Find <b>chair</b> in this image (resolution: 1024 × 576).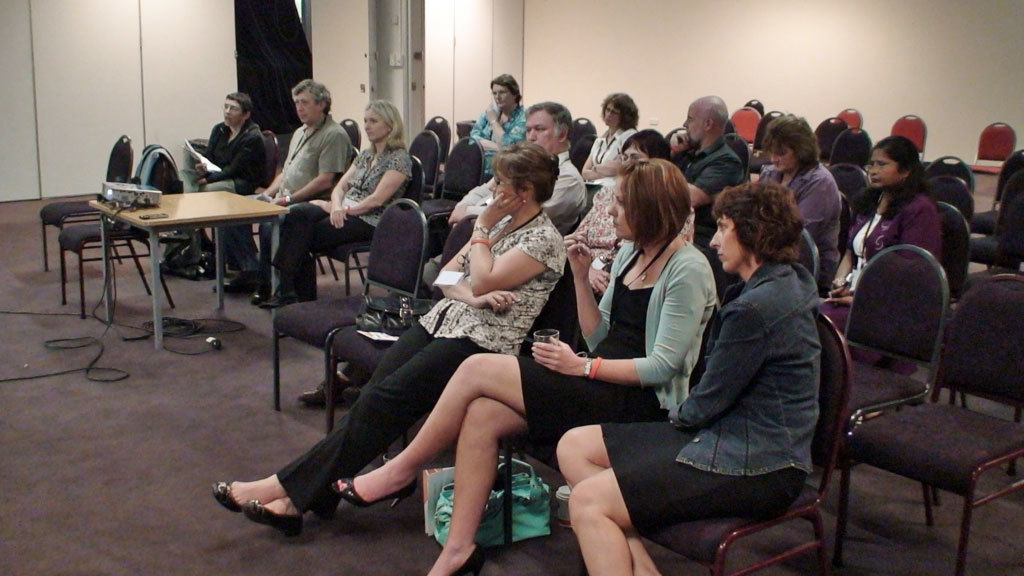
501:433:563:554.
